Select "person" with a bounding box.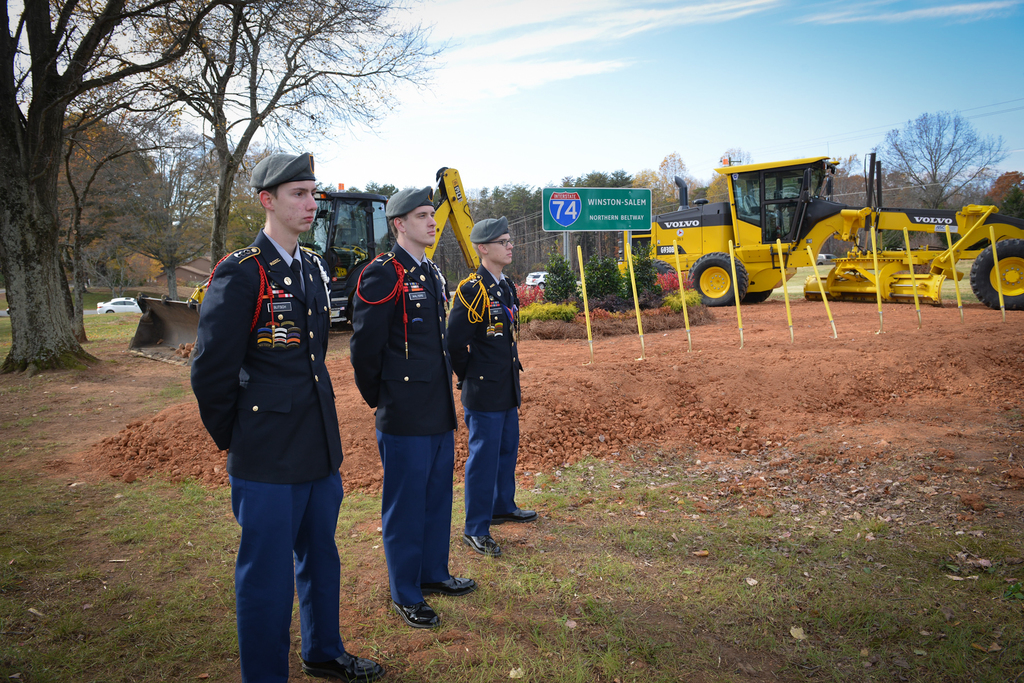
<box>447,216,537,568</box>.
